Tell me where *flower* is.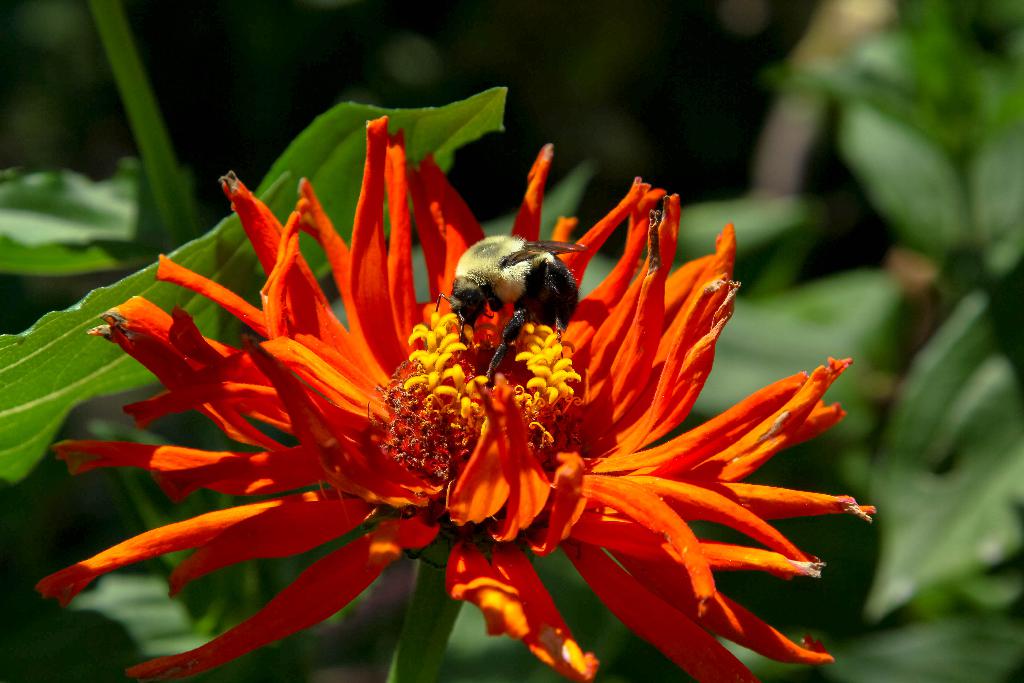
*flower* is at locate(33, 115, 874, 682).
